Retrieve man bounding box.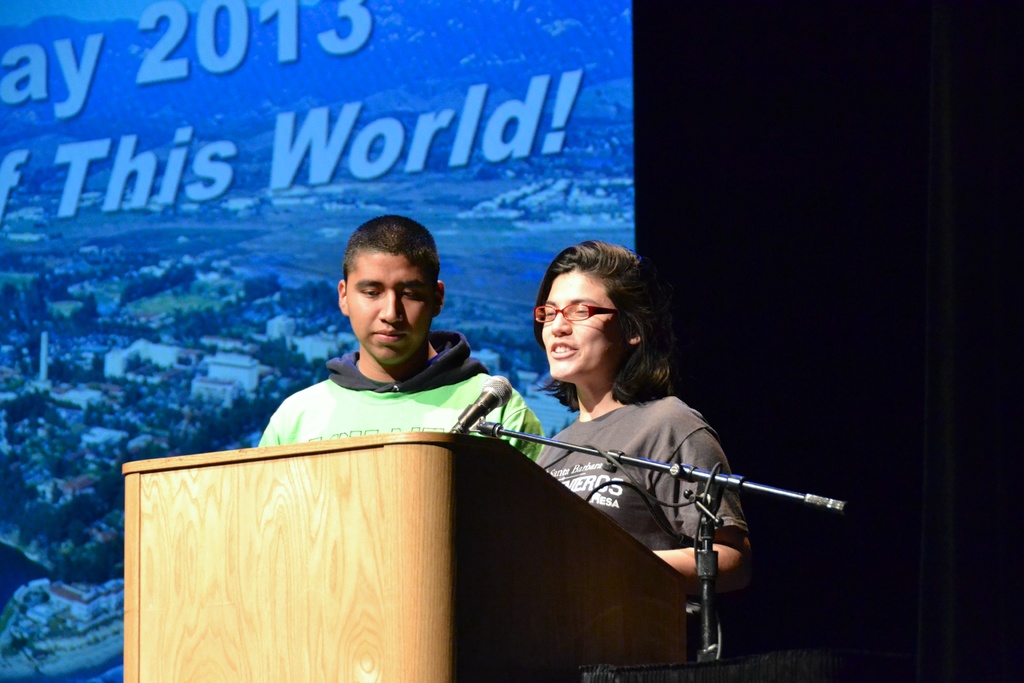
Bounding box: {"x1": 253, "y1": 211, "x2": 516, "y2": 472}.
